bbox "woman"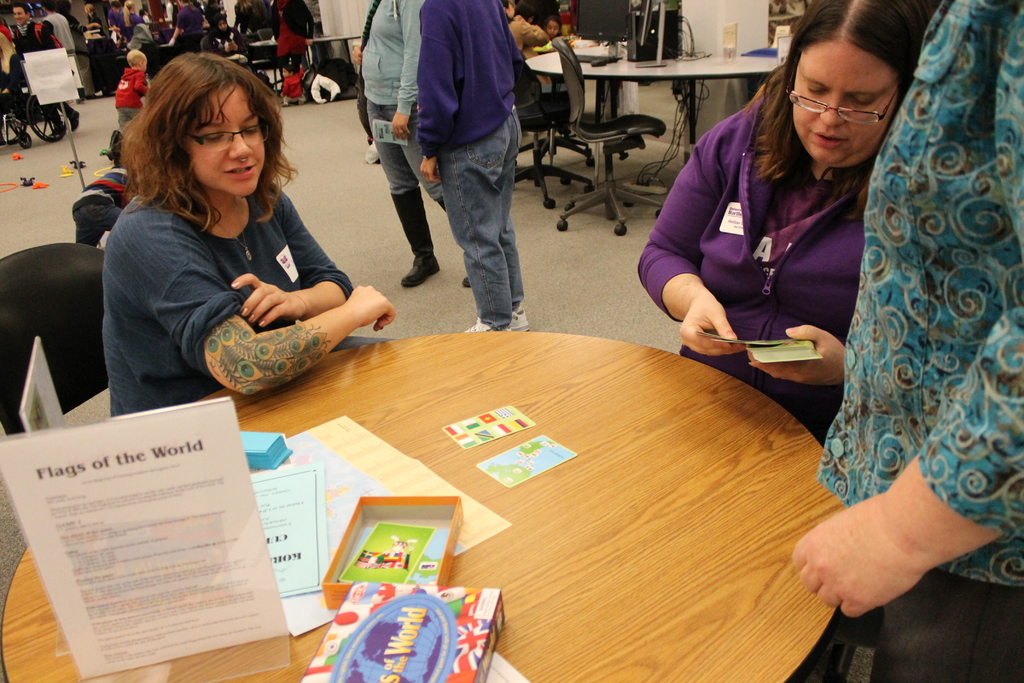
(left=351, top=0, right=480, bottom=293)
